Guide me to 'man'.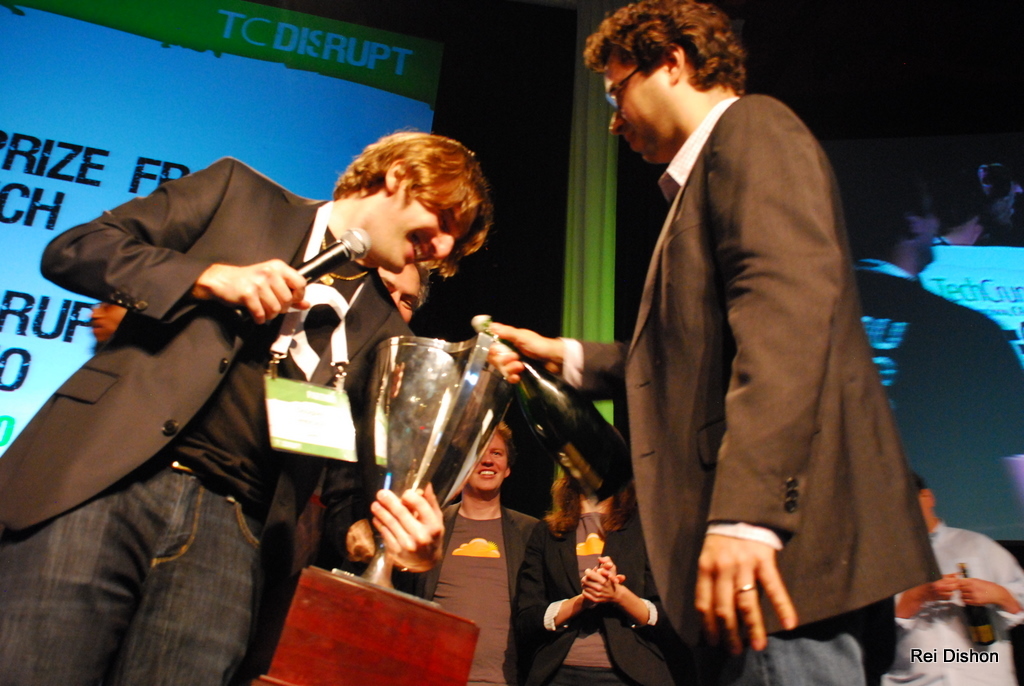
Guidance: bbox(408, 420, 554, 685).
